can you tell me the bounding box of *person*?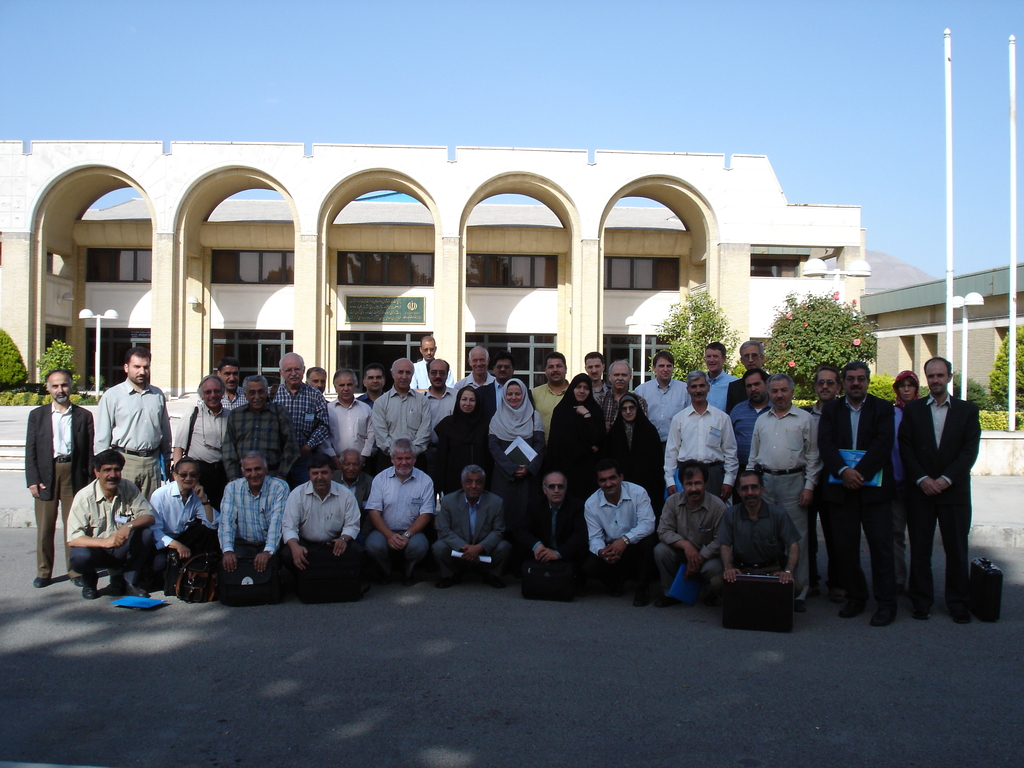
(694, 333, 737, 406).
